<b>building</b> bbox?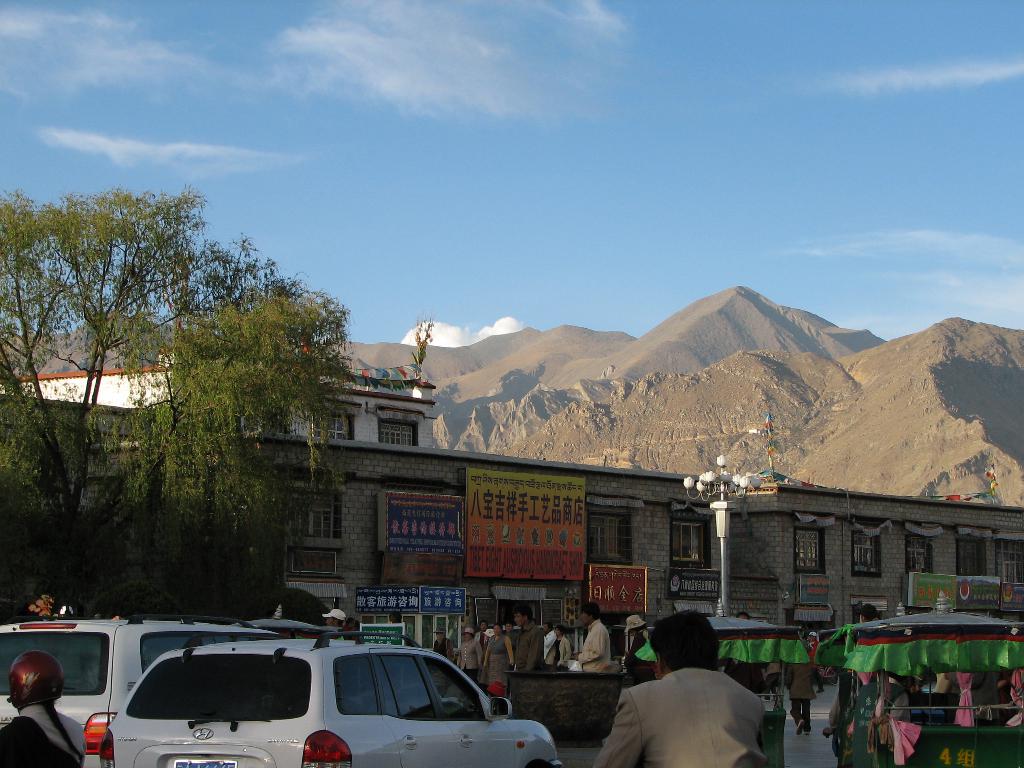
[left=0, top=394, right=1023, bottom=668]
